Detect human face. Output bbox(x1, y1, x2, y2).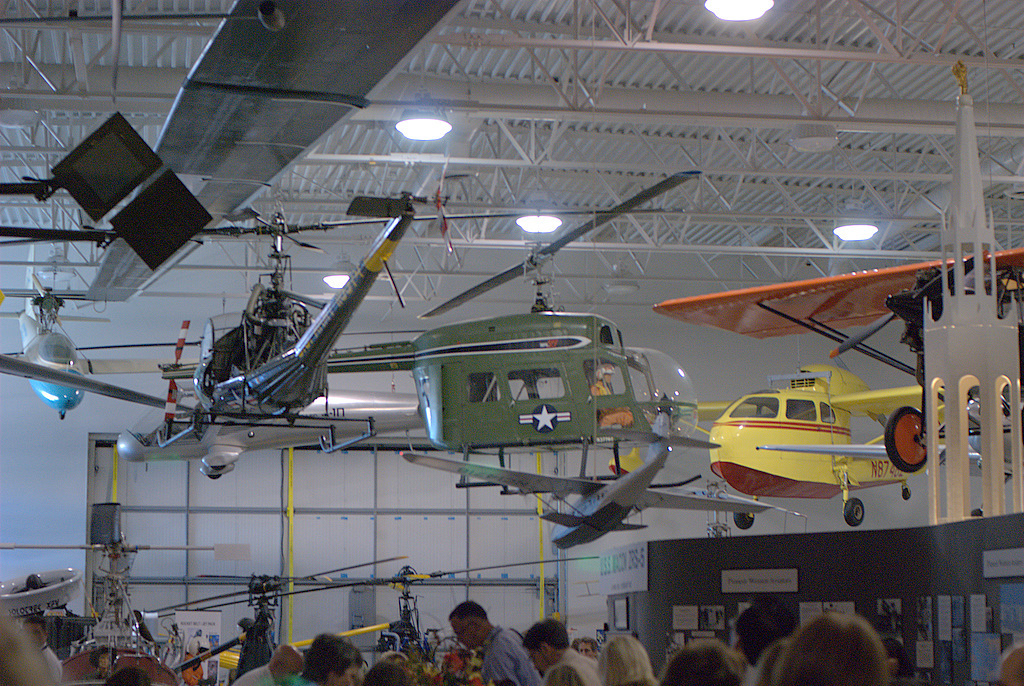
bbox(529, 646, 549, 672).
